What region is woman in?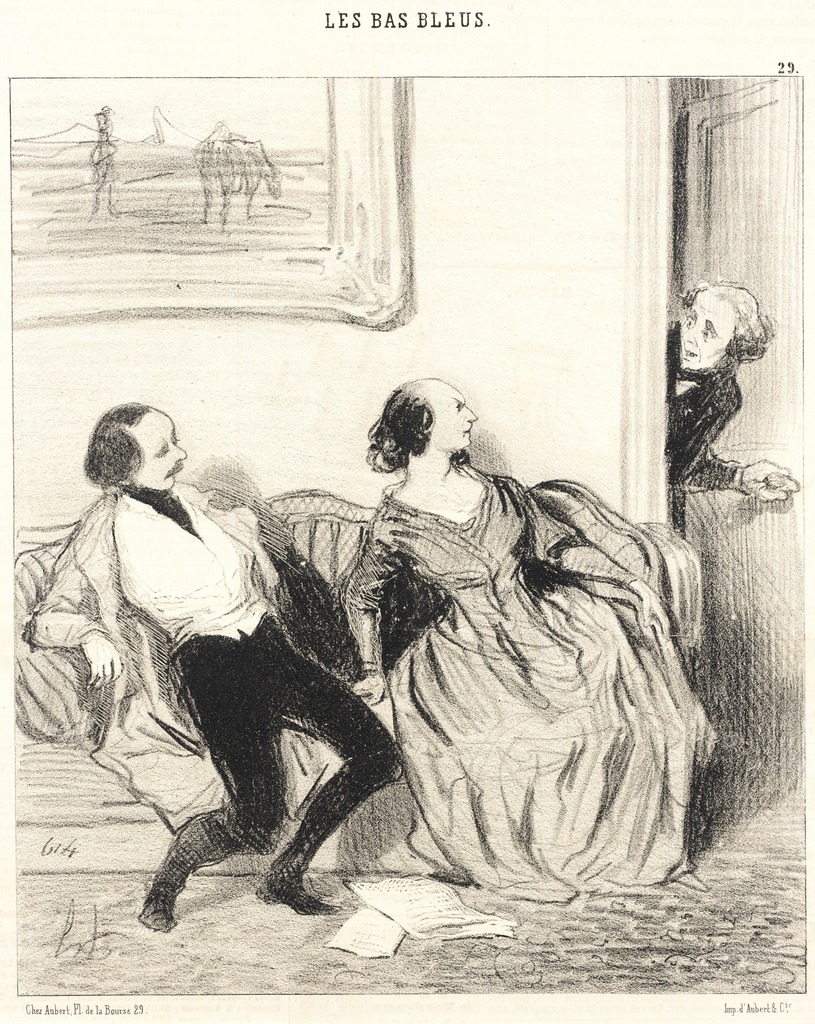
region(342, 375, 722, 906).
